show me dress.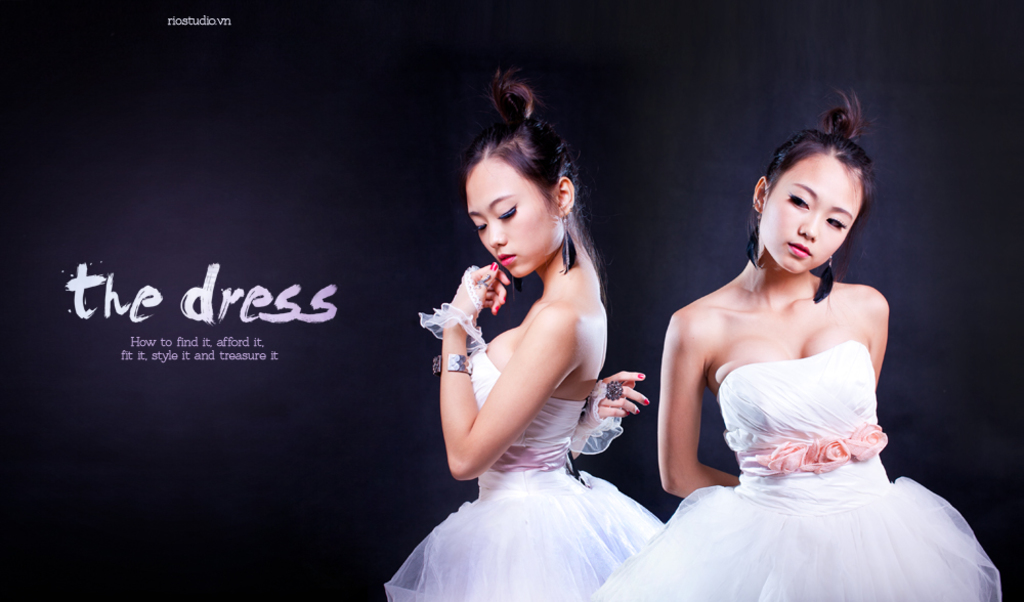
dress is here: <bbox>589, 341, 1004, 601</bbox>.
